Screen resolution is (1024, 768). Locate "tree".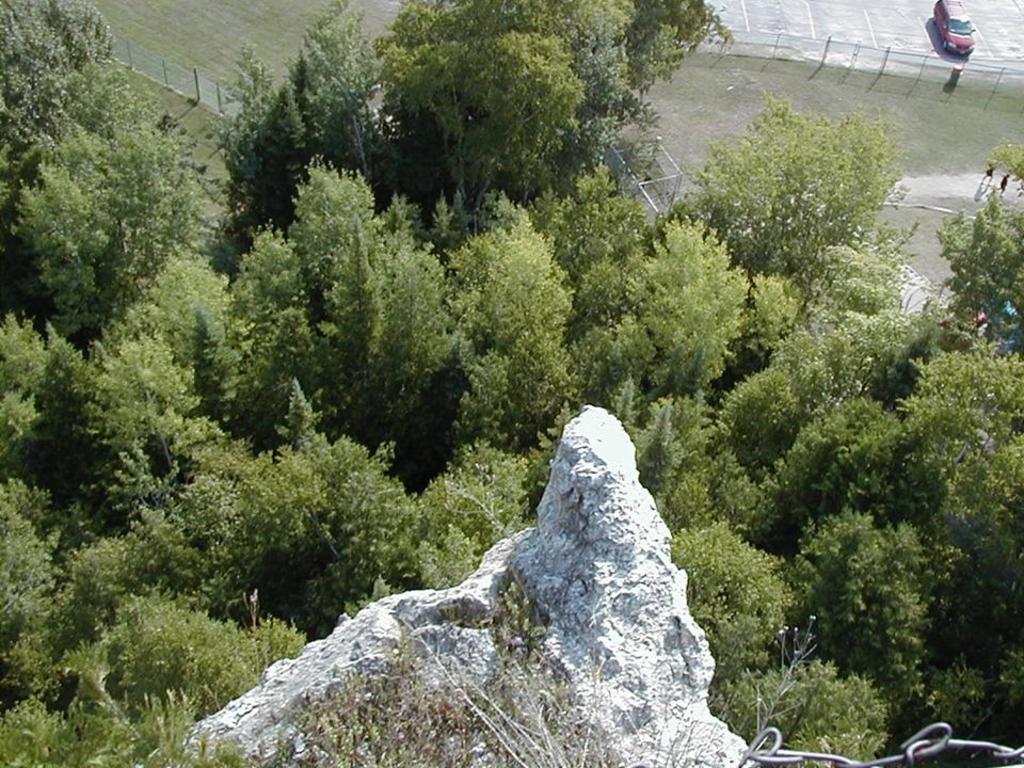
region(26, 526, 236, 699).
